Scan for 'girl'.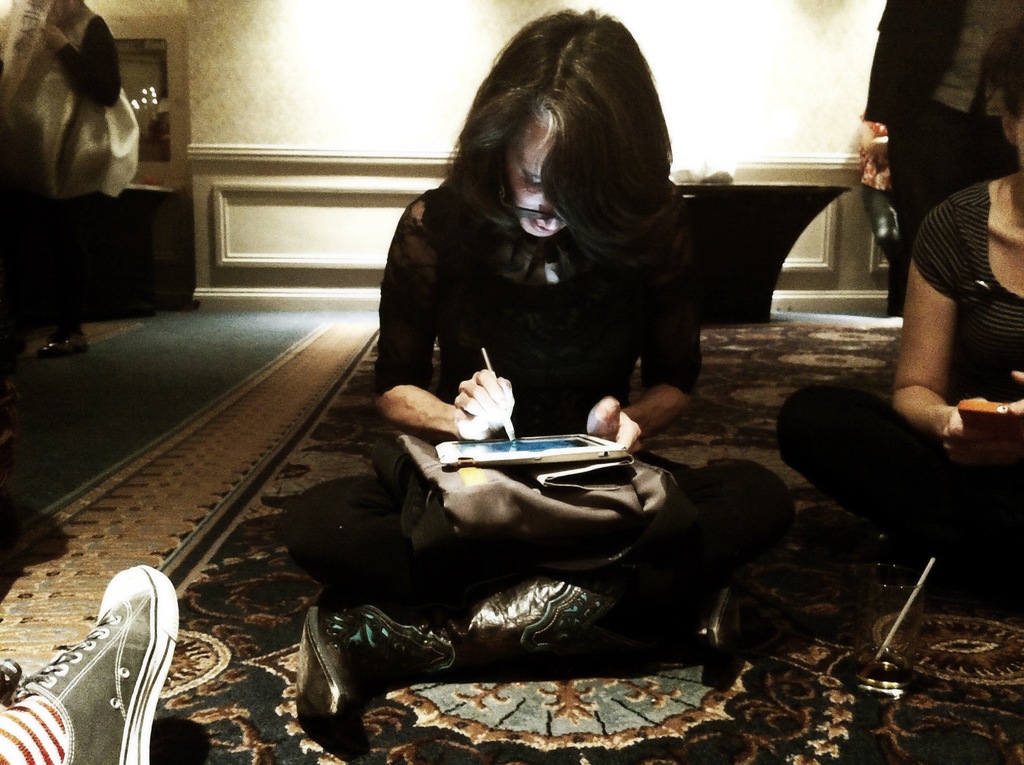
Scan result: l=780, t=37, r=1023, b=560.
